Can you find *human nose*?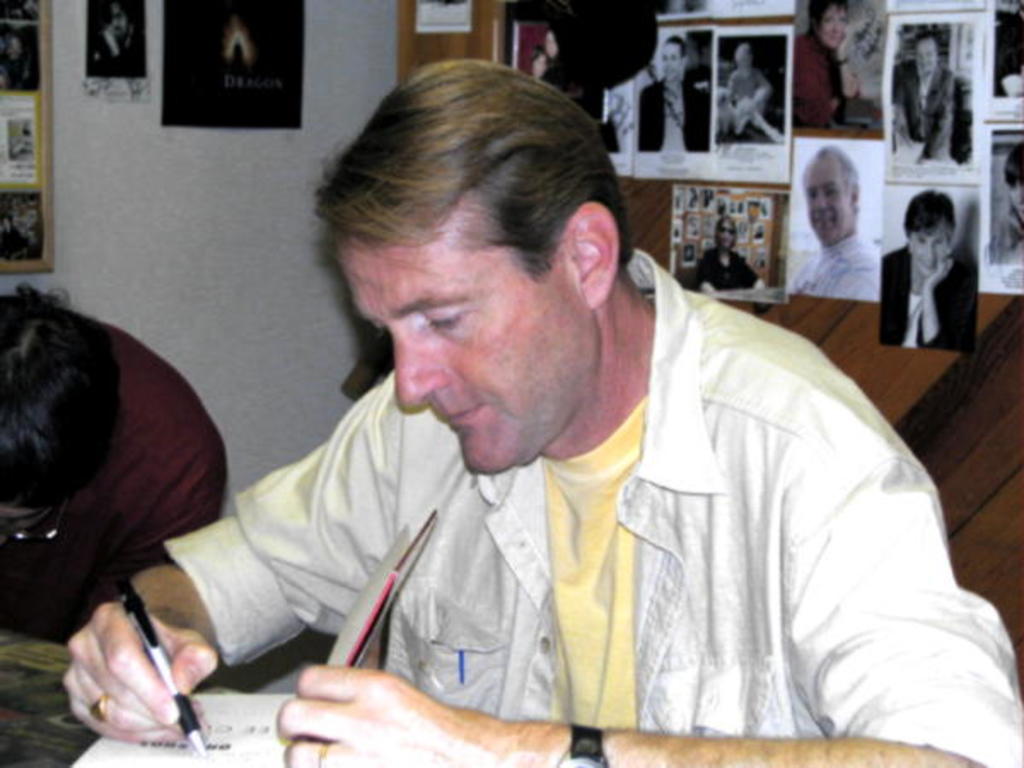
Yes, bounding box: x1=831, y1=19, x2=843, y2=34.
